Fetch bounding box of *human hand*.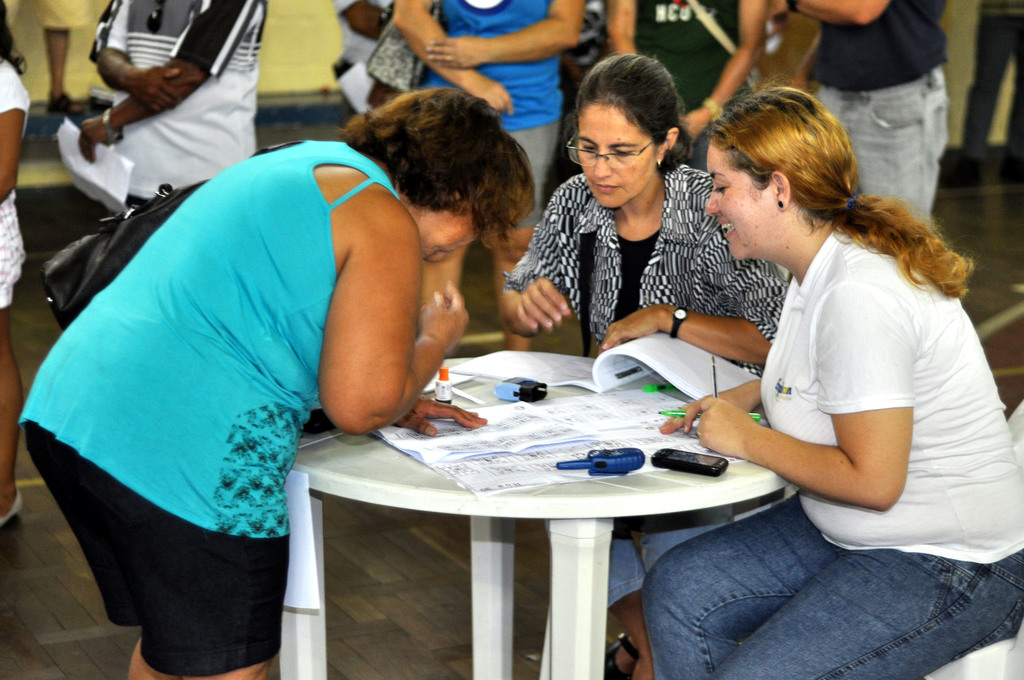
Bbox: {"left": 392, "top": 394, "right": 492, "bottom": 439}.
